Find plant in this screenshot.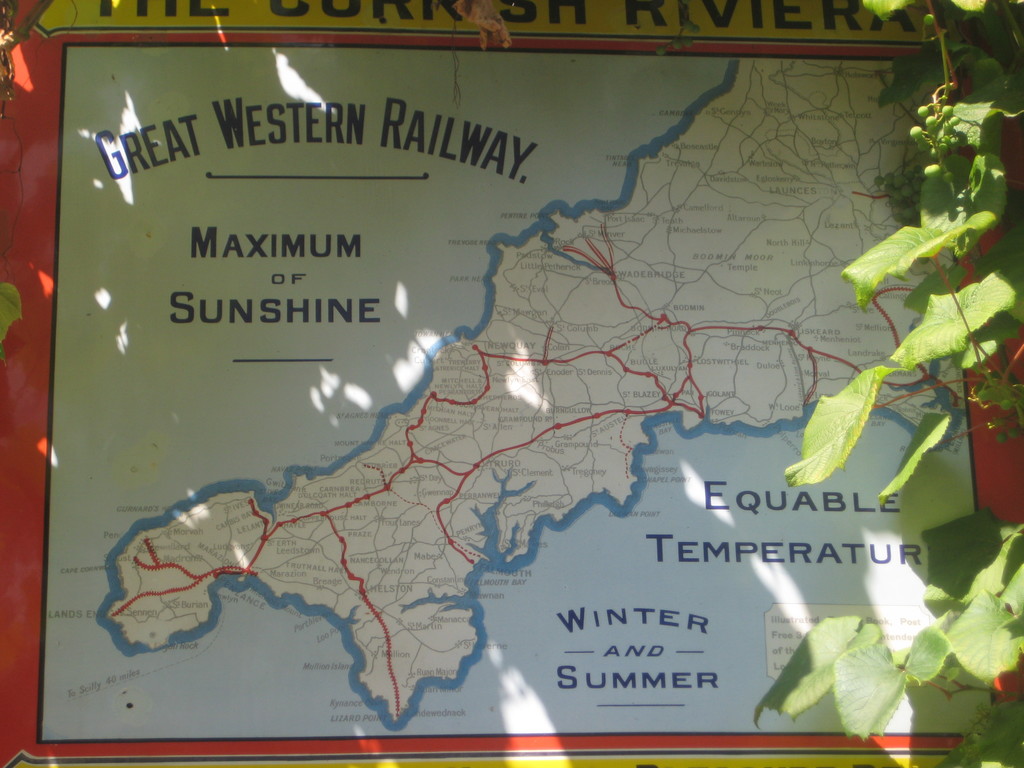
The bounding box for plant is pyautogui.locateOnScreen(742, 0, 1023, 767).
